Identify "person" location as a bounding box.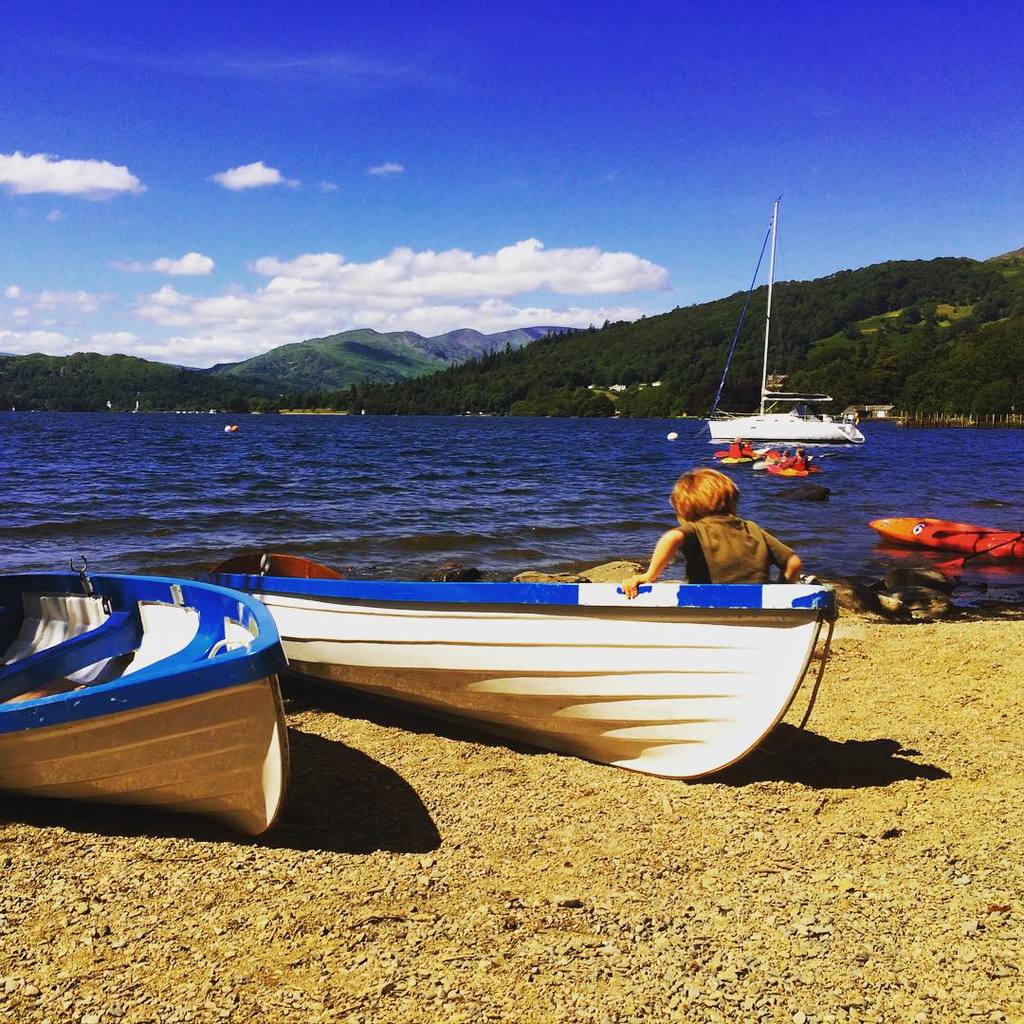
bbox=[641, 455, 805, 615].
